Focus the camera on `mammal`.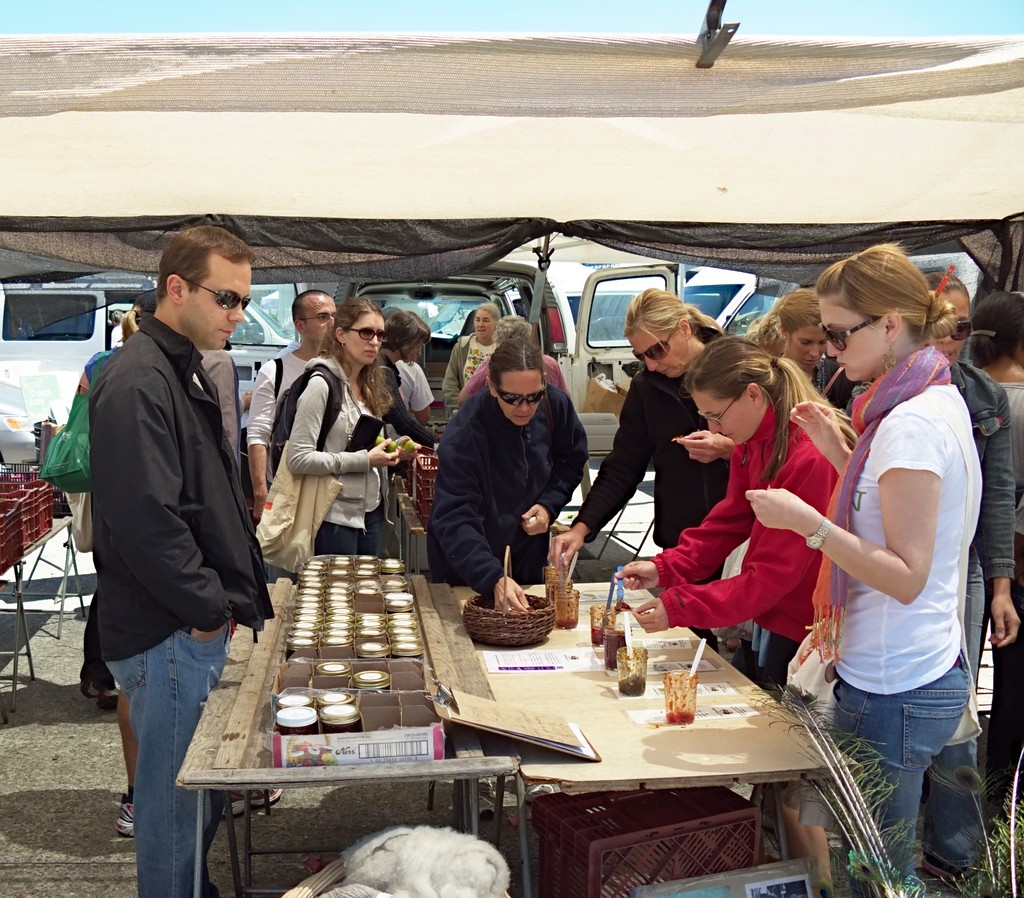
Focus region: box=[755, 289, 869, 417].
